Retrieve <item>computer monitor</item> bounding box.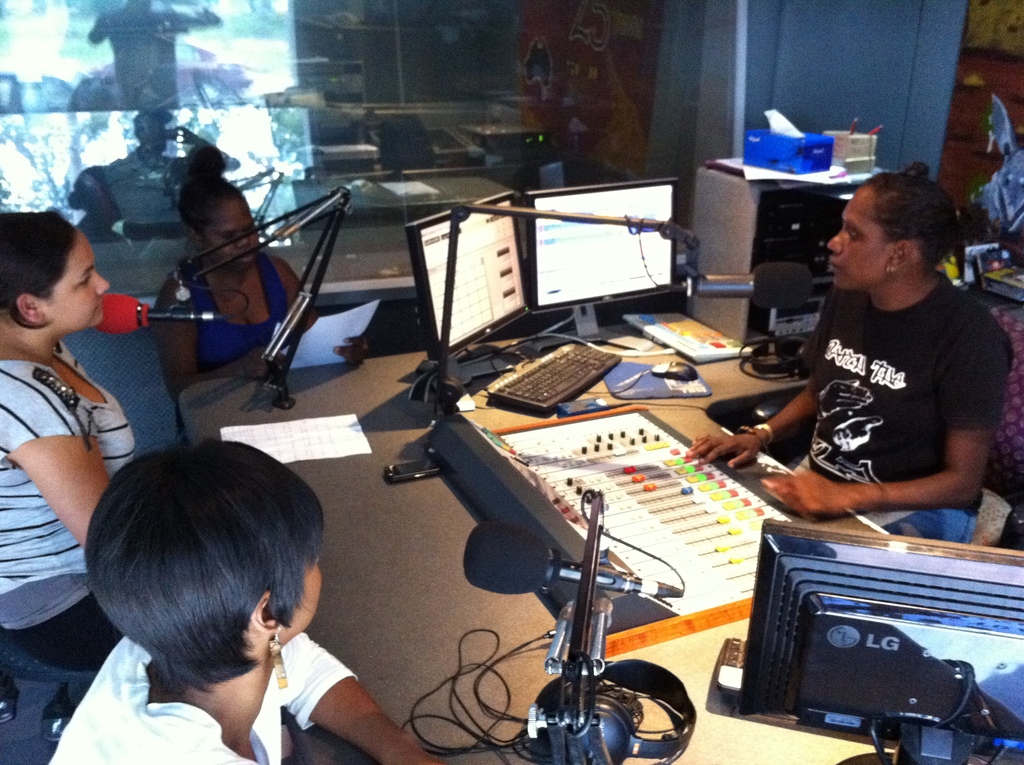
Bounding box: [x1=738, y1=517, x2=1023, y2=764].
